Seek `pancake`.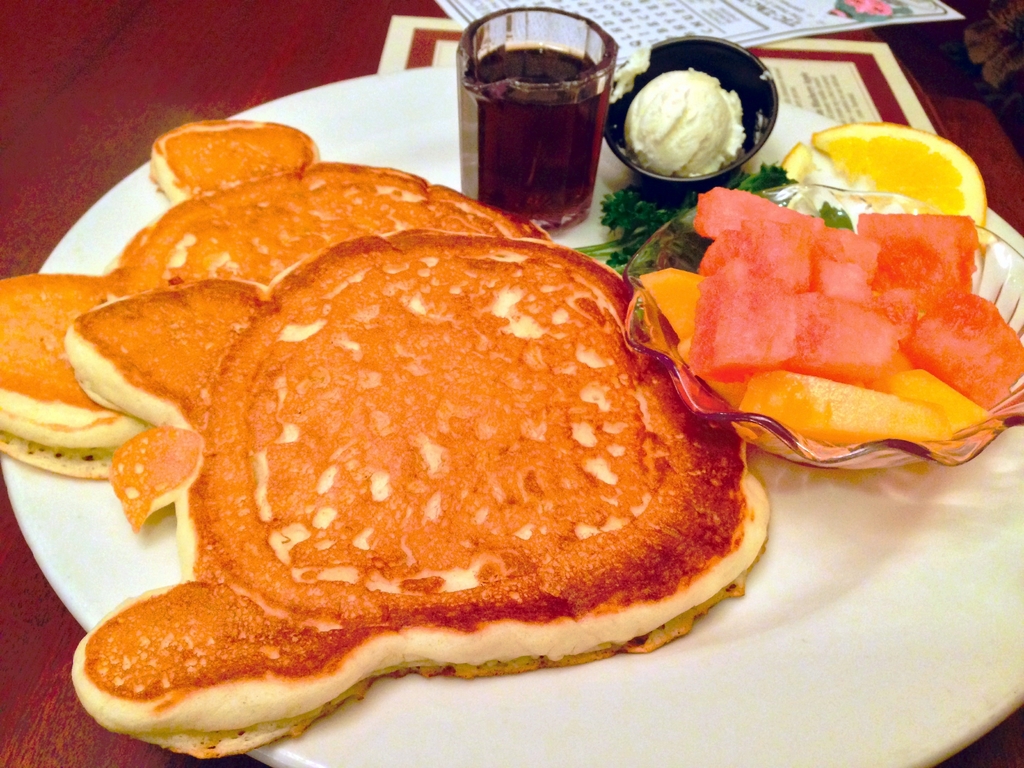
x1=0, y1=110, x2=551, y2=483.
